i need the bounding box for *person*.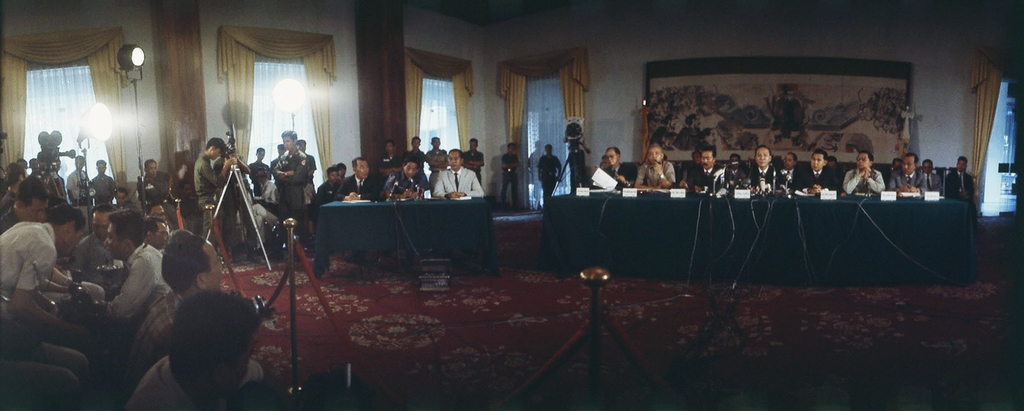
Here it is: (x1=844, y1=150, x2=885, y2=195).
